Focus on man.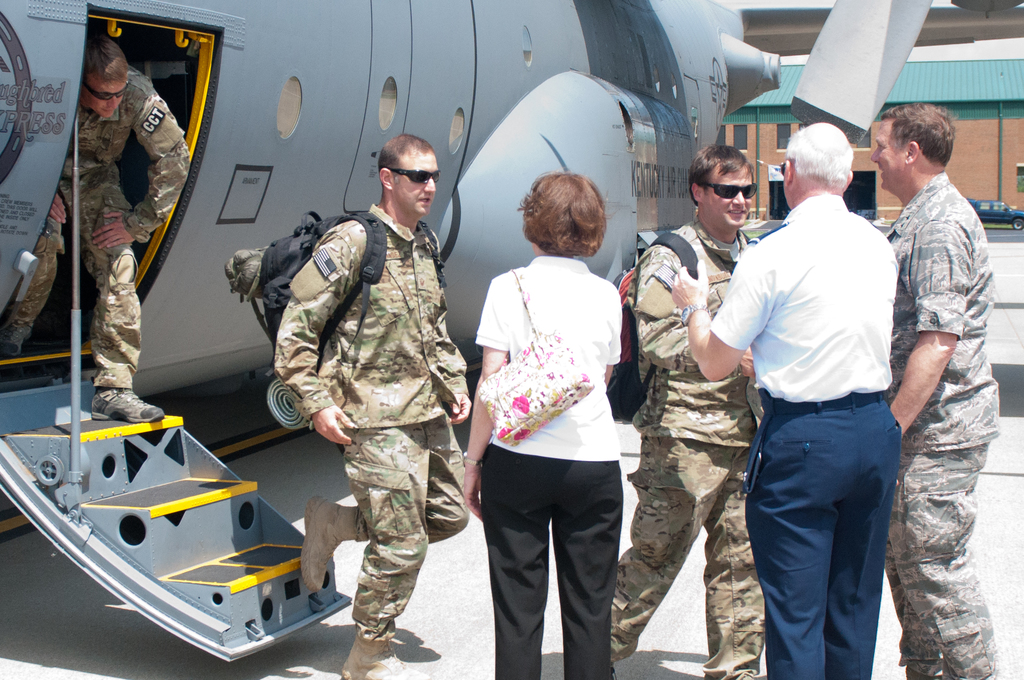
Focused at (left=0, top=31, right=191, bottom=421).
